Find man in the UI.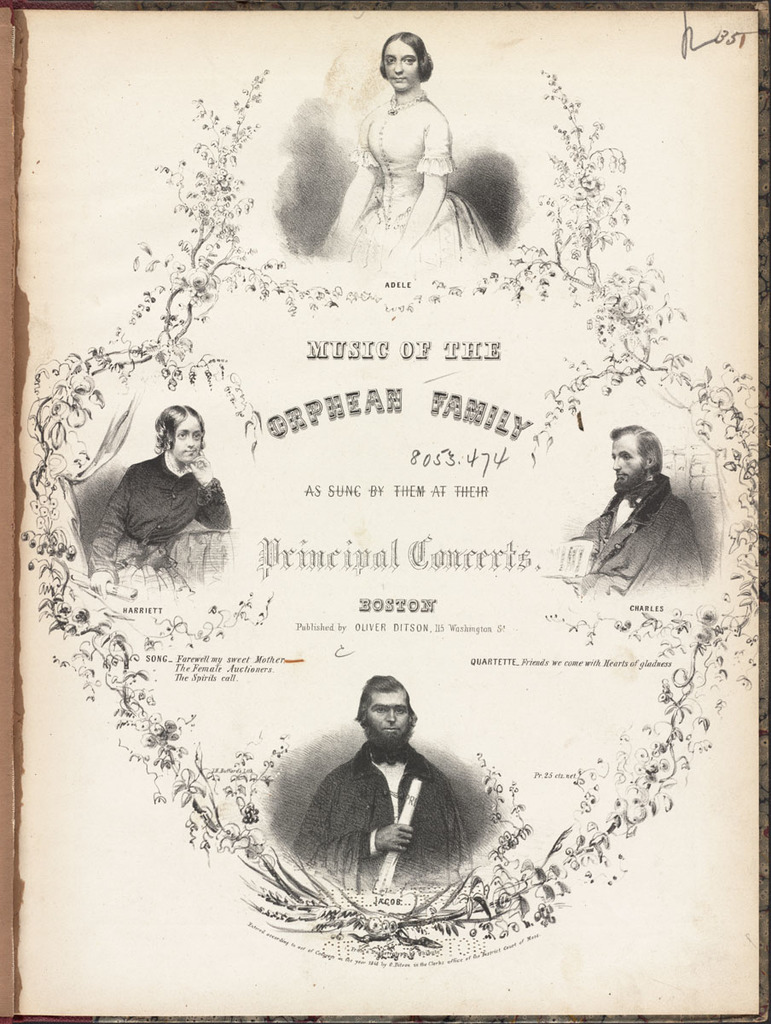
UI element at (x1=308, y1=672, x2=481, y2=905).
